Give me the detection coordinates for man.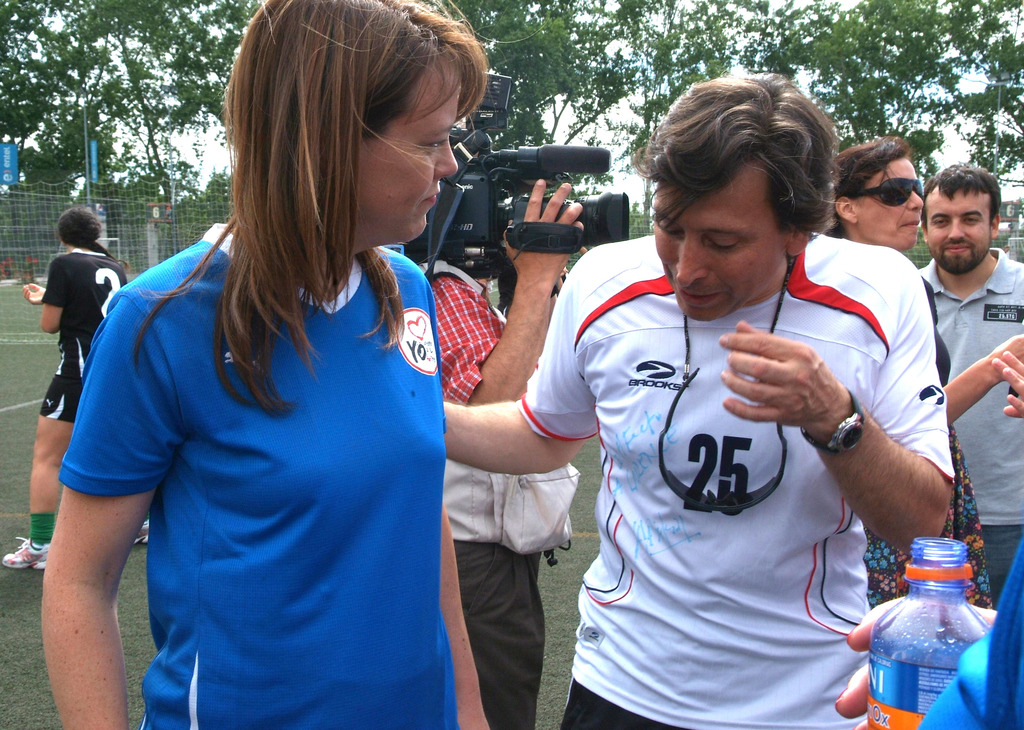
(918,165,1023,610).
